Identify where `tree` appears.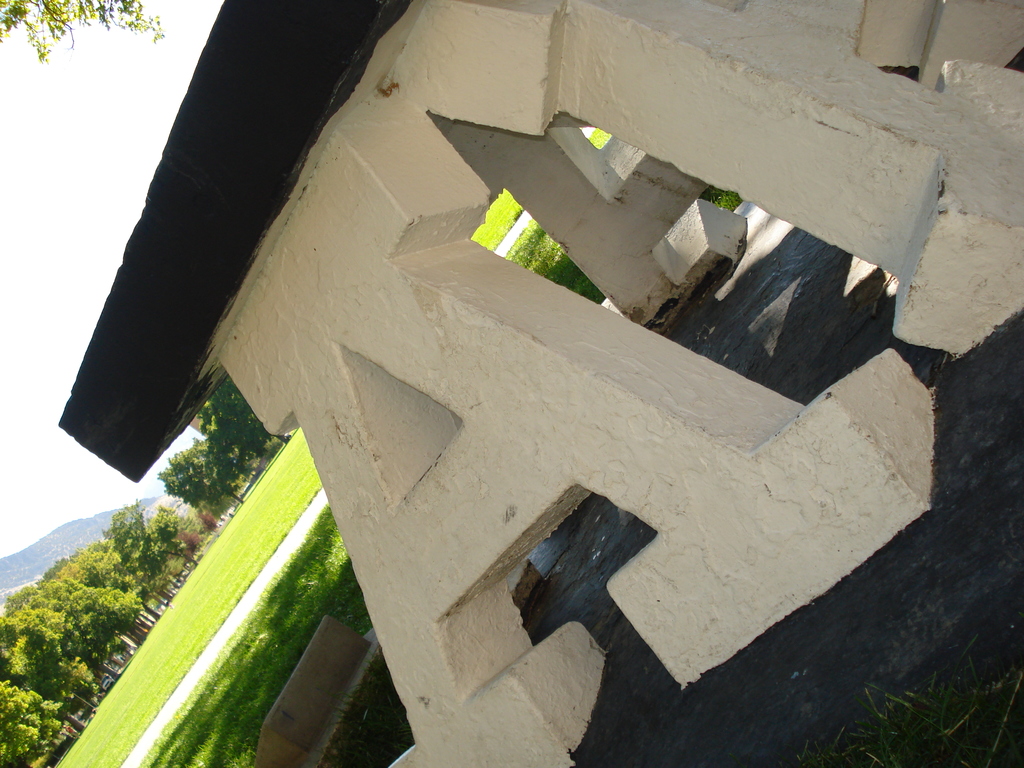
Appears at bbox=[0, 1, 161, 48].
